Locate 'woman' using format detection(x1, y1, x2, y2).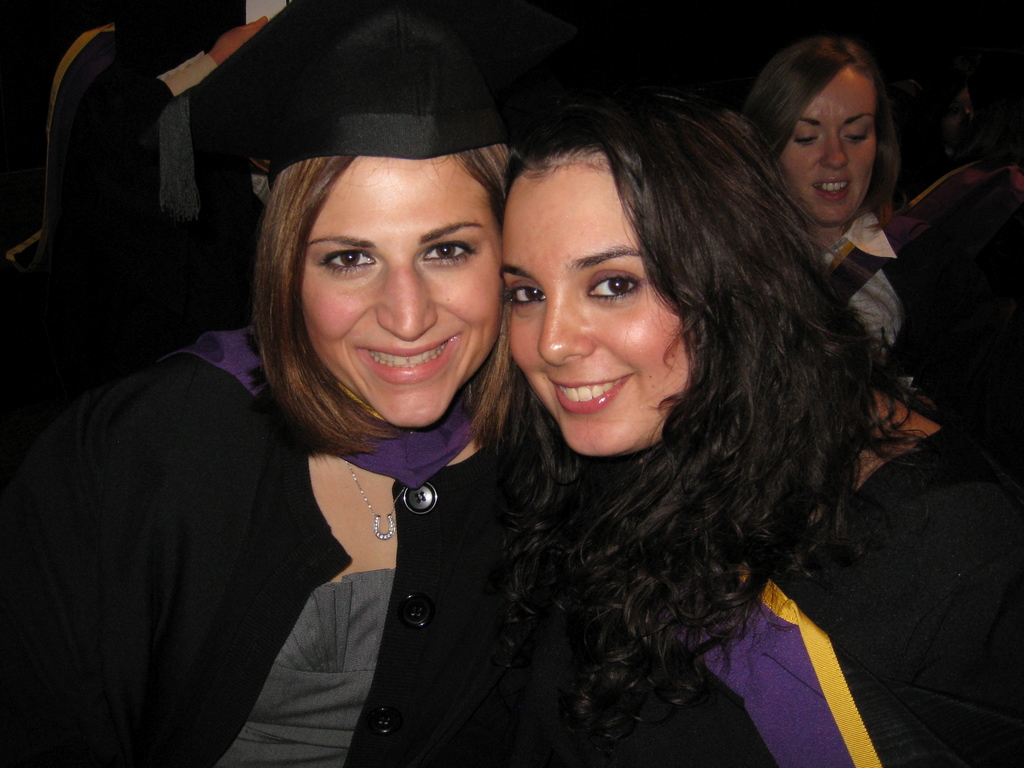
detection(495, 94, 1023, 767).
